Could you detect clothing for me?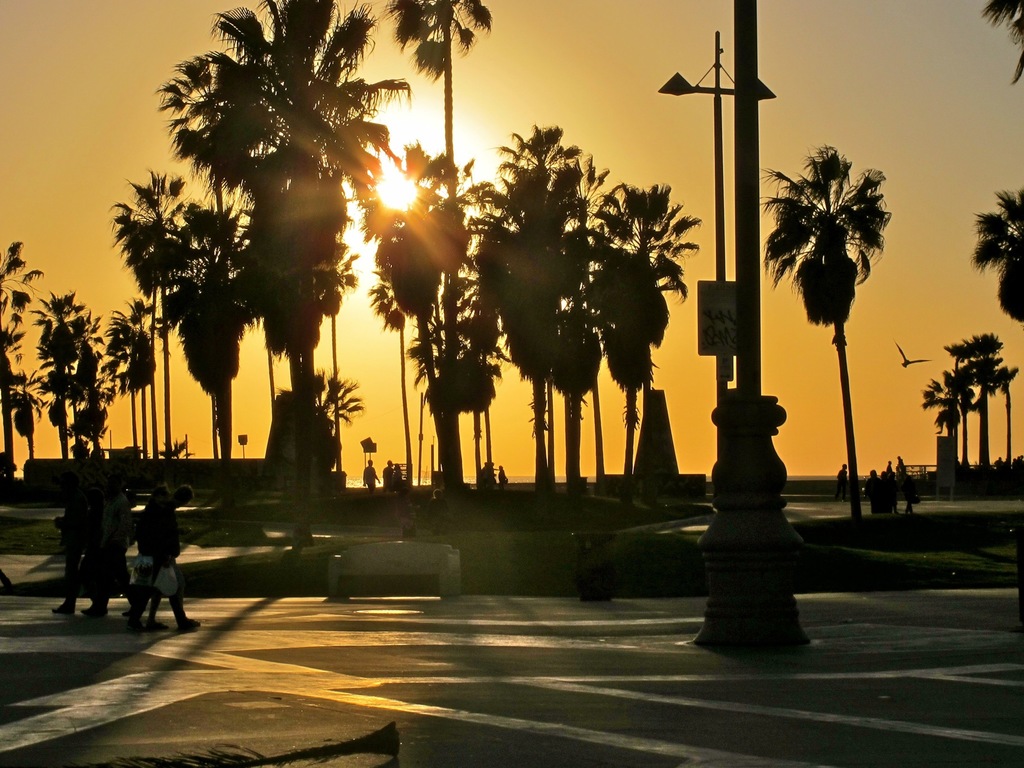
Detection result: (898, 456, 907, 472).
